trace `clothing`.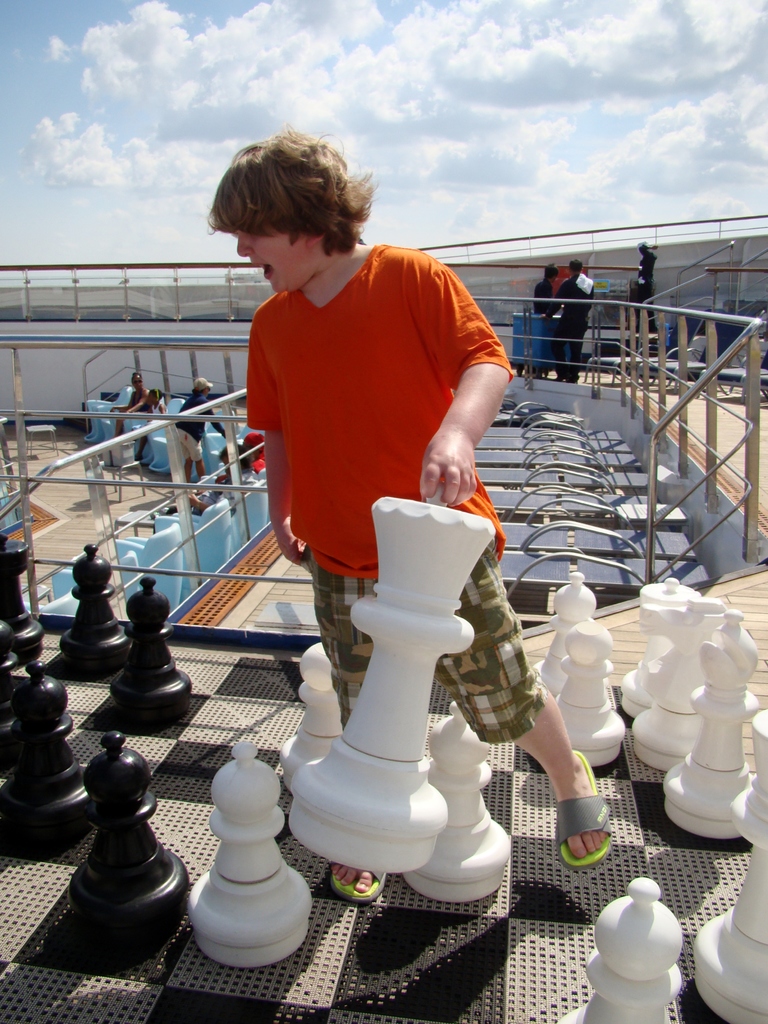
Traced to 534,273,553,318.
